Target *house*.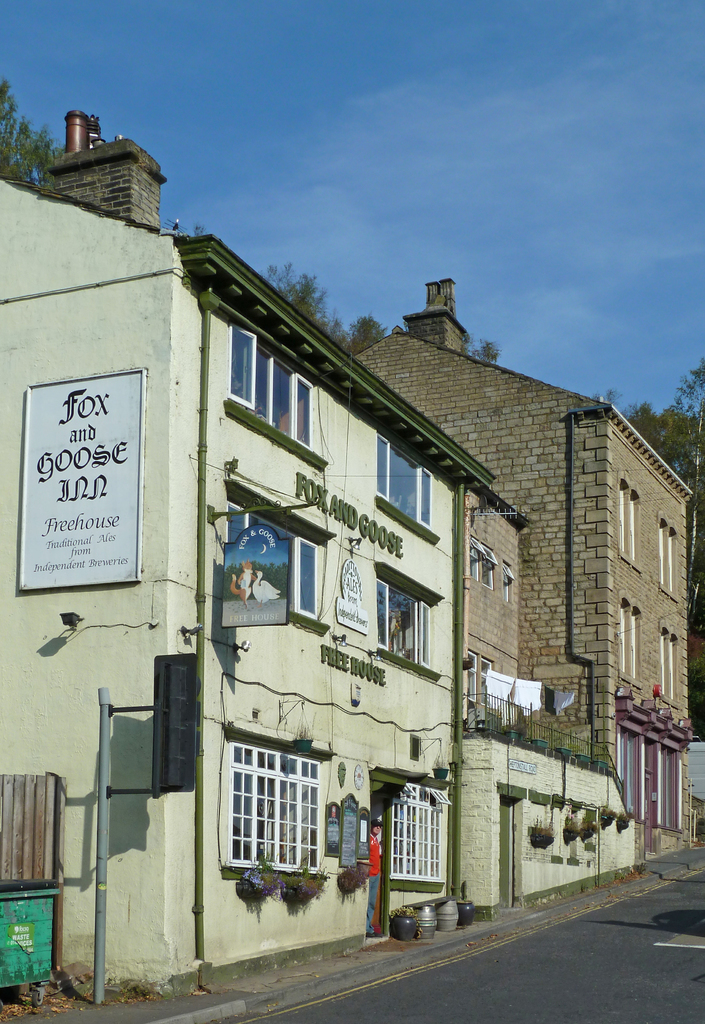
Target region: (left=351, top=277, right=693, bottom=861).
